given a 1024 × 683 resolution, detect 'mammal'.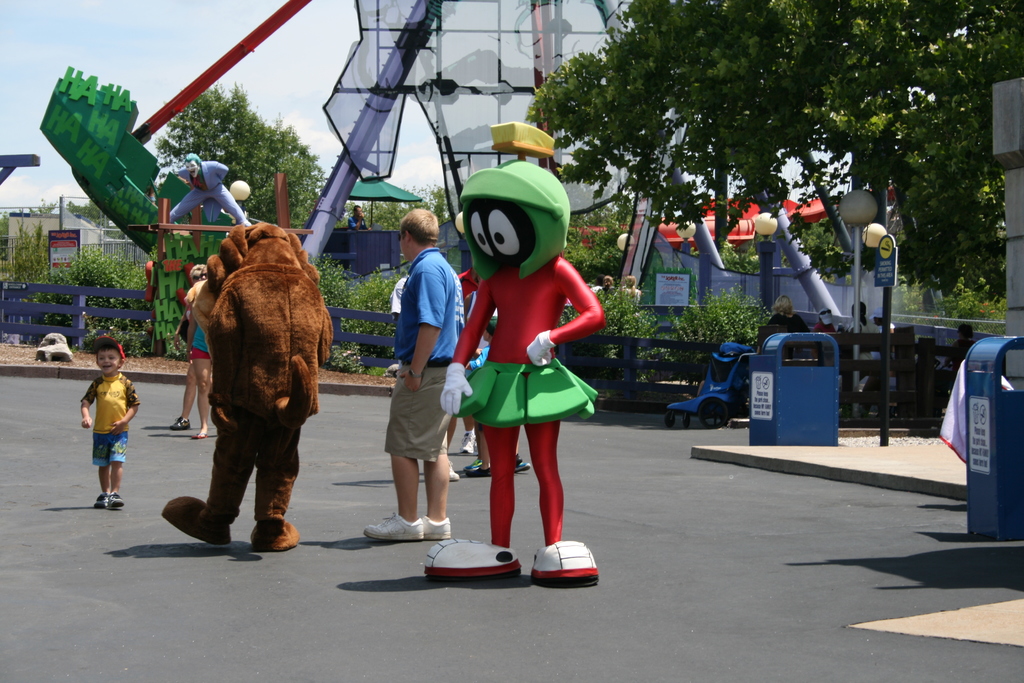
361,207,466,539.
